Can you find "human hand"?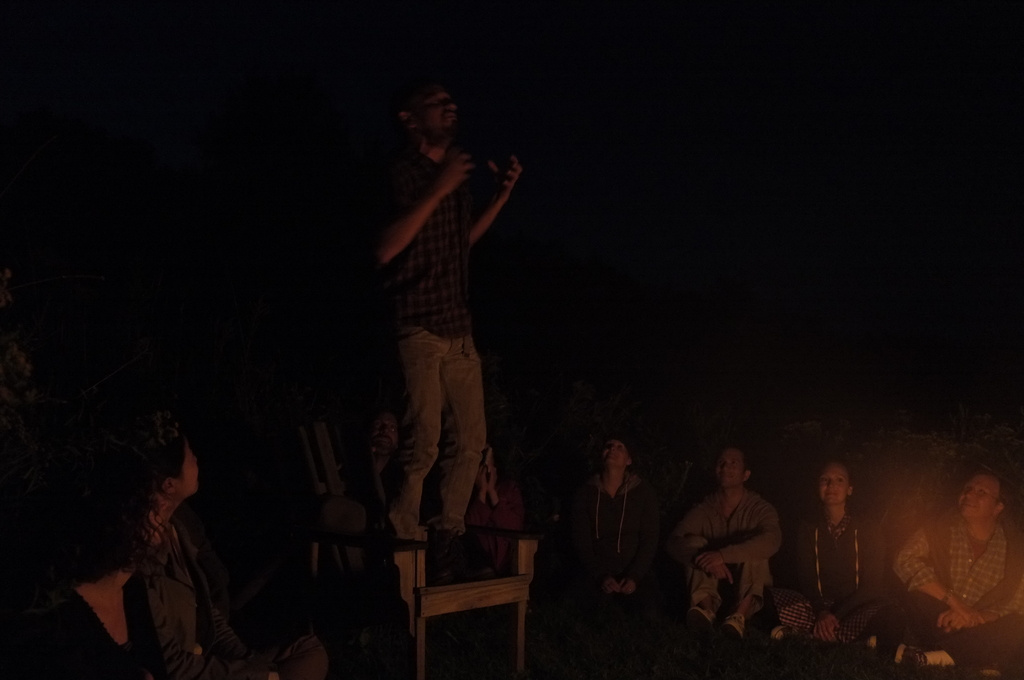
Yes, bounding box: bbox(810, 611, 845, 644).
